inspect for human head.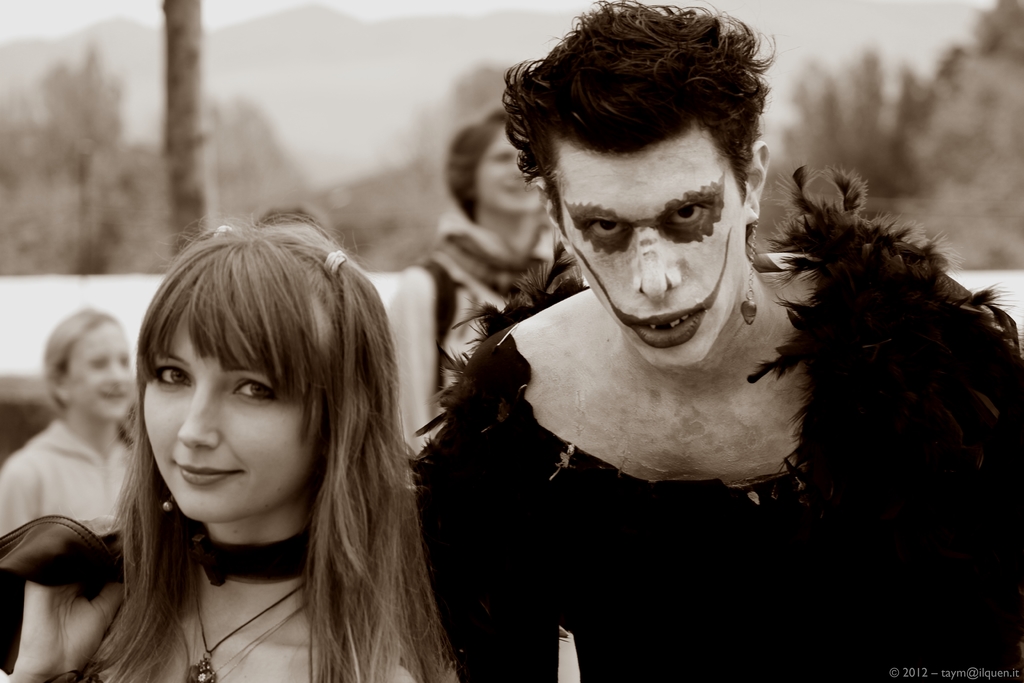
Inspection: 43:307:134:424.
